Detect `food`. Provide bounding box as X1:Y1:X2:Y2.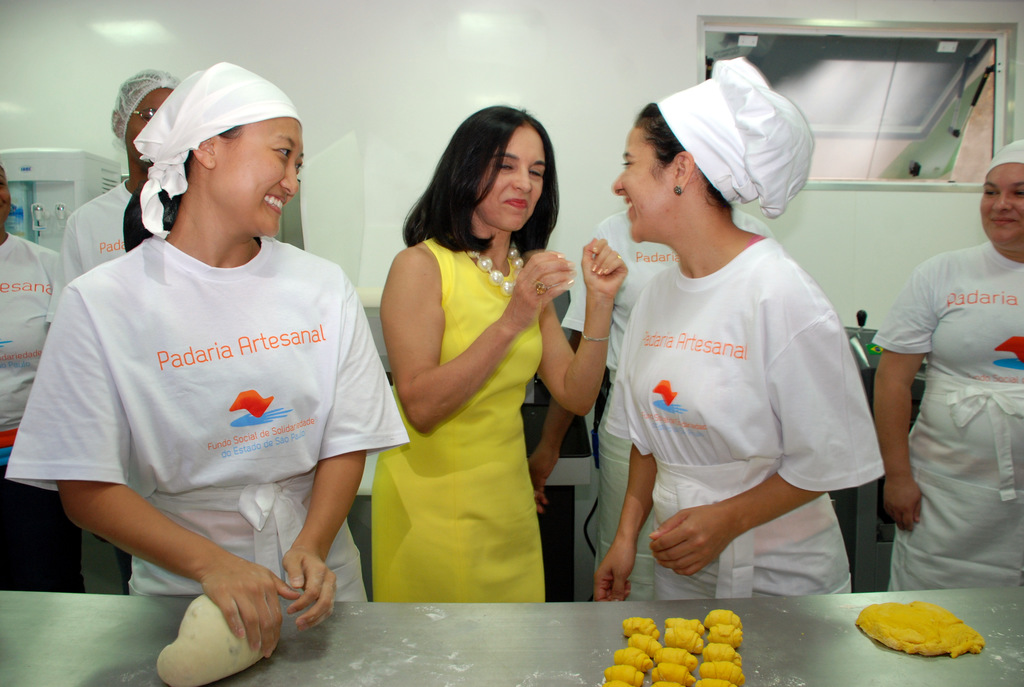
154:590:261:686.
